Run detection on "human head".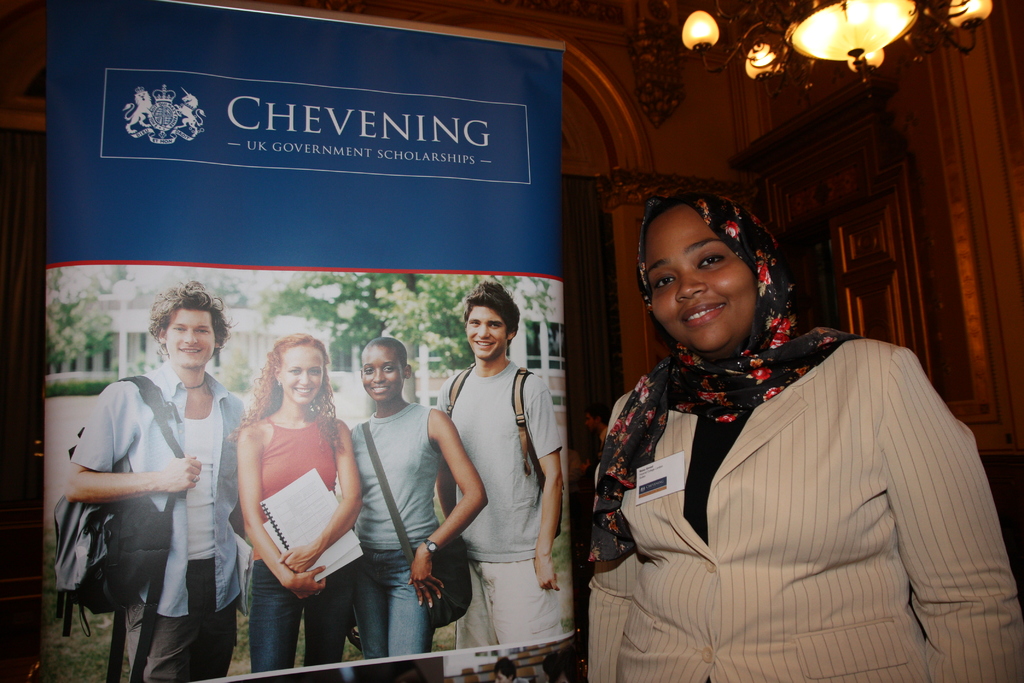
Result: BBox(148, 278, 234, 375).
